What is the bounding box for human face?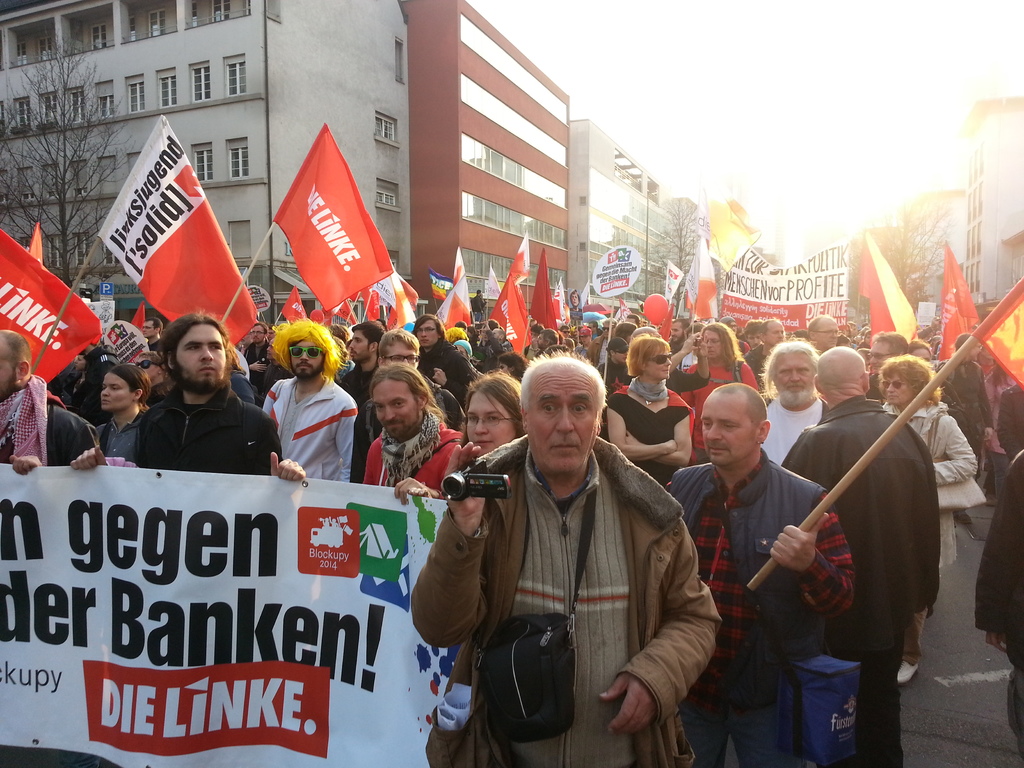
crop(417, 317, 439, 346).
